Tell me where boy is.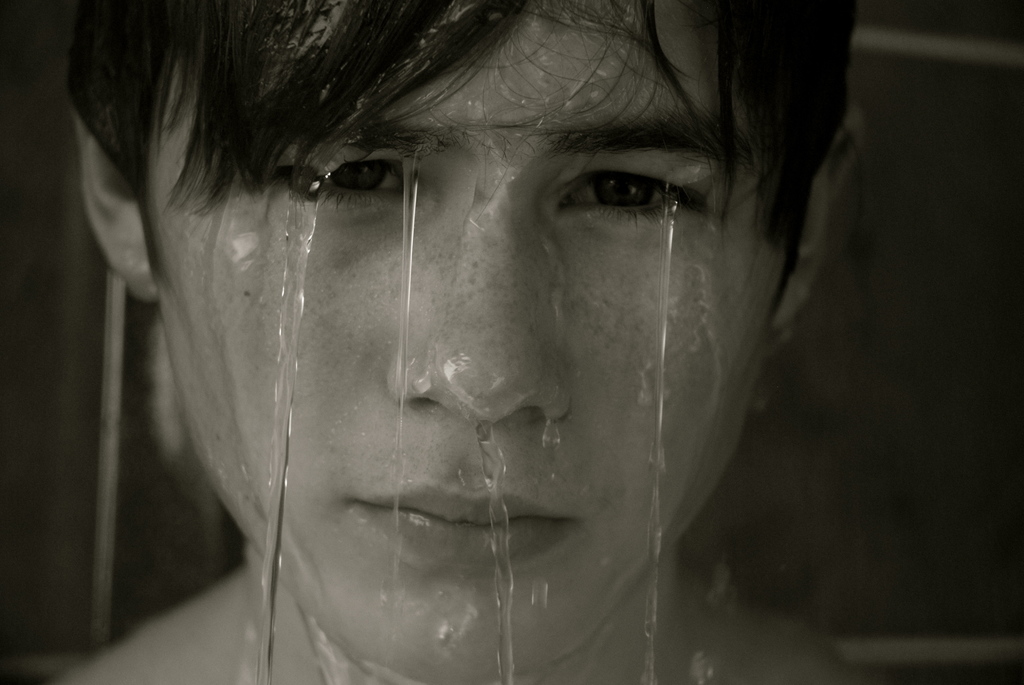
boy is at region(38, 0, 876, 684).
